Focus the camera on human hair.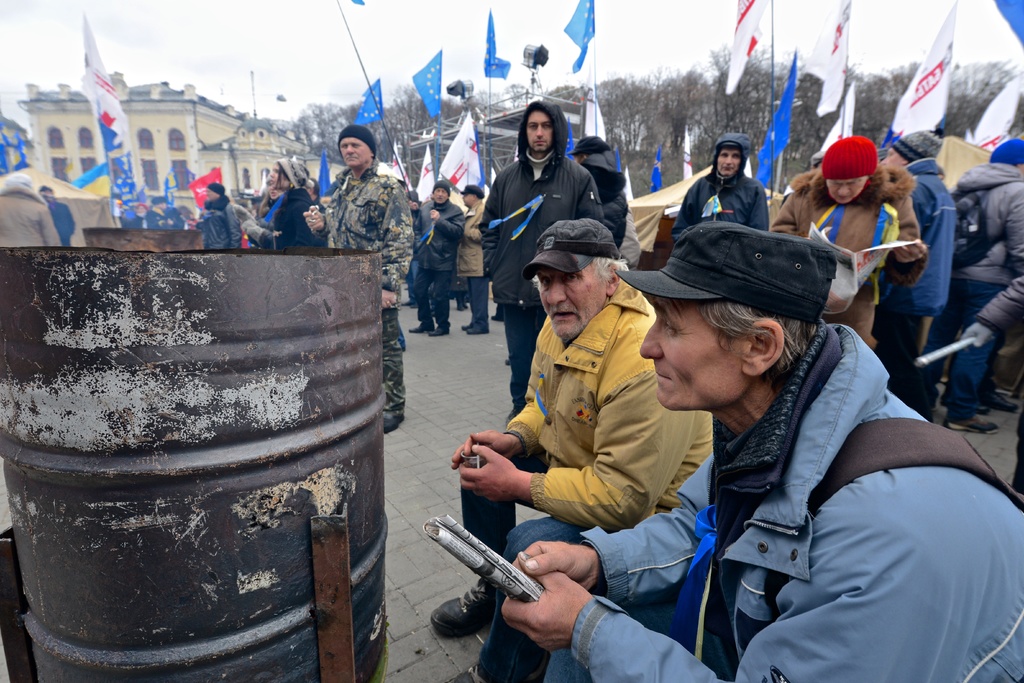
Focus region: bbox(698, 288, 822, 363).
